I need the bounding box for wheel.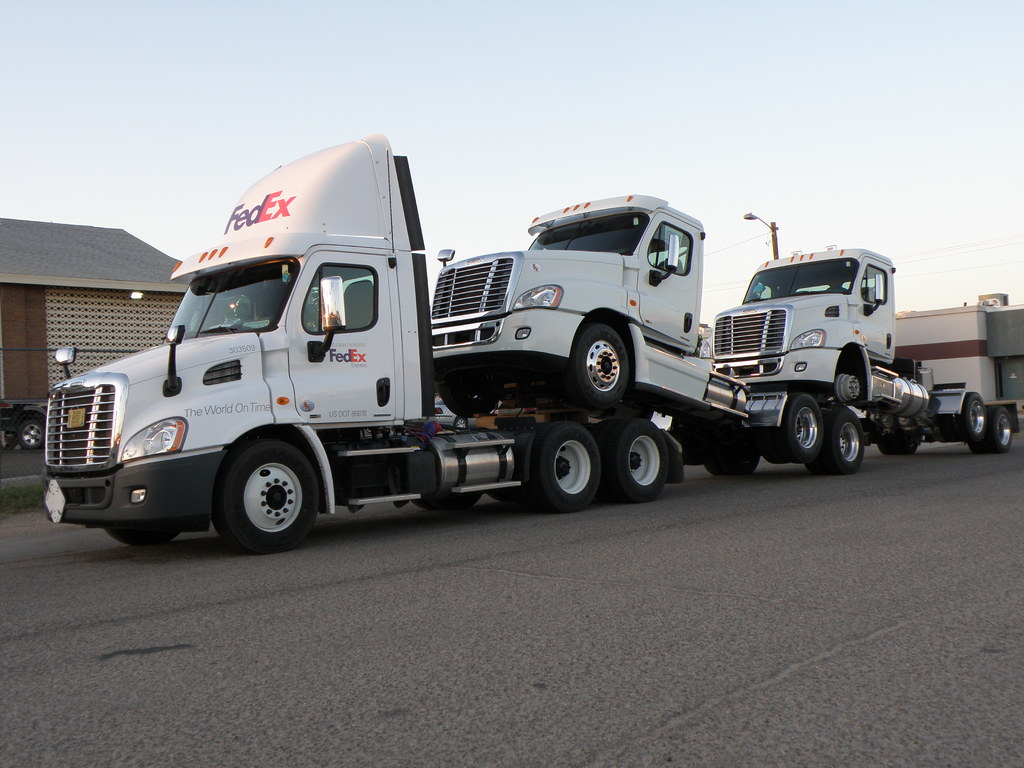
Here it is: 440, 383, 501, 418.
